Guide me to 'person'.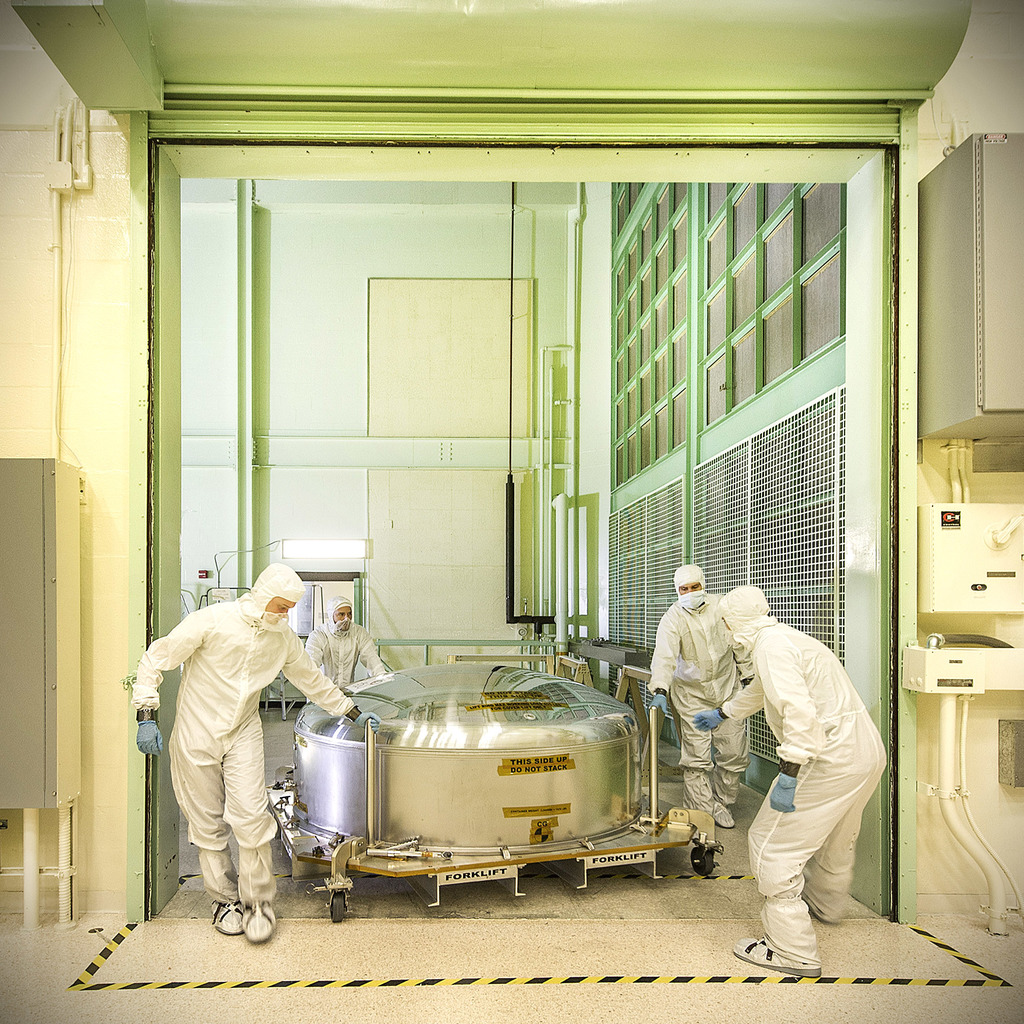
Guidance: (692, 584, 886, 981).
